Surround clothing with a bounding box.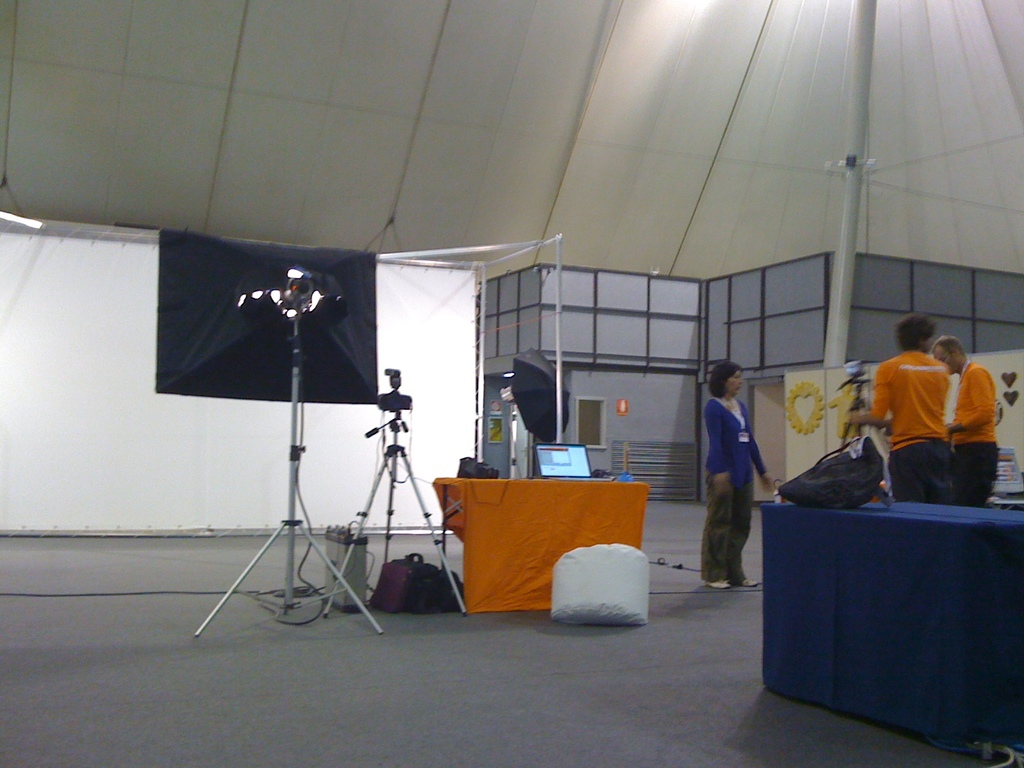
l=948, t=360, r=1001, b=510.
